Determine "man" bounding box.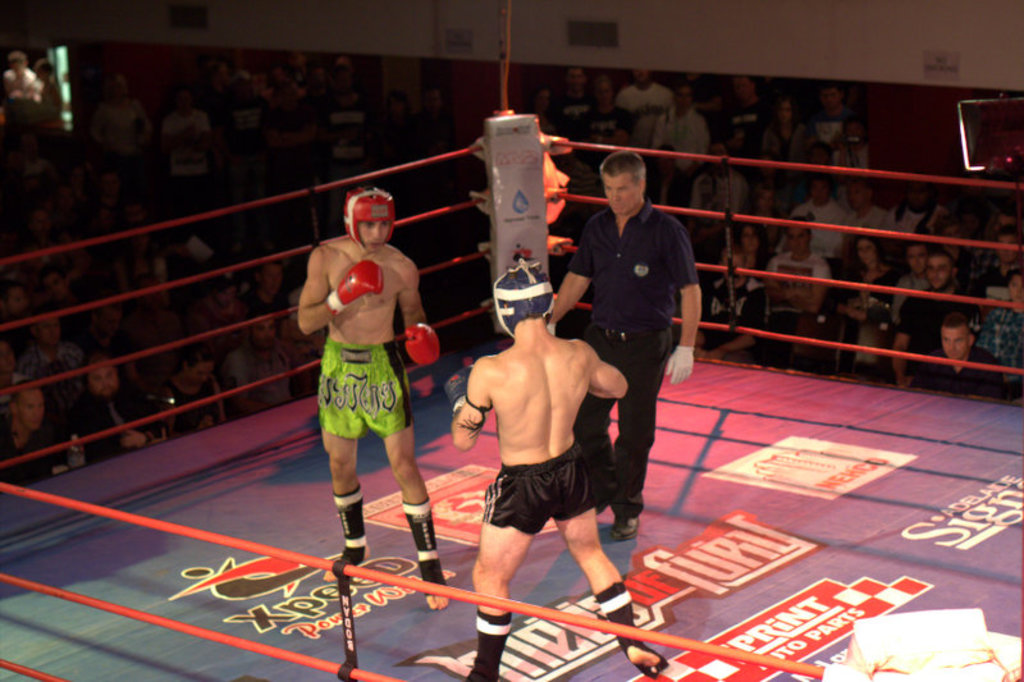
Determined: 654,90,707,169.
